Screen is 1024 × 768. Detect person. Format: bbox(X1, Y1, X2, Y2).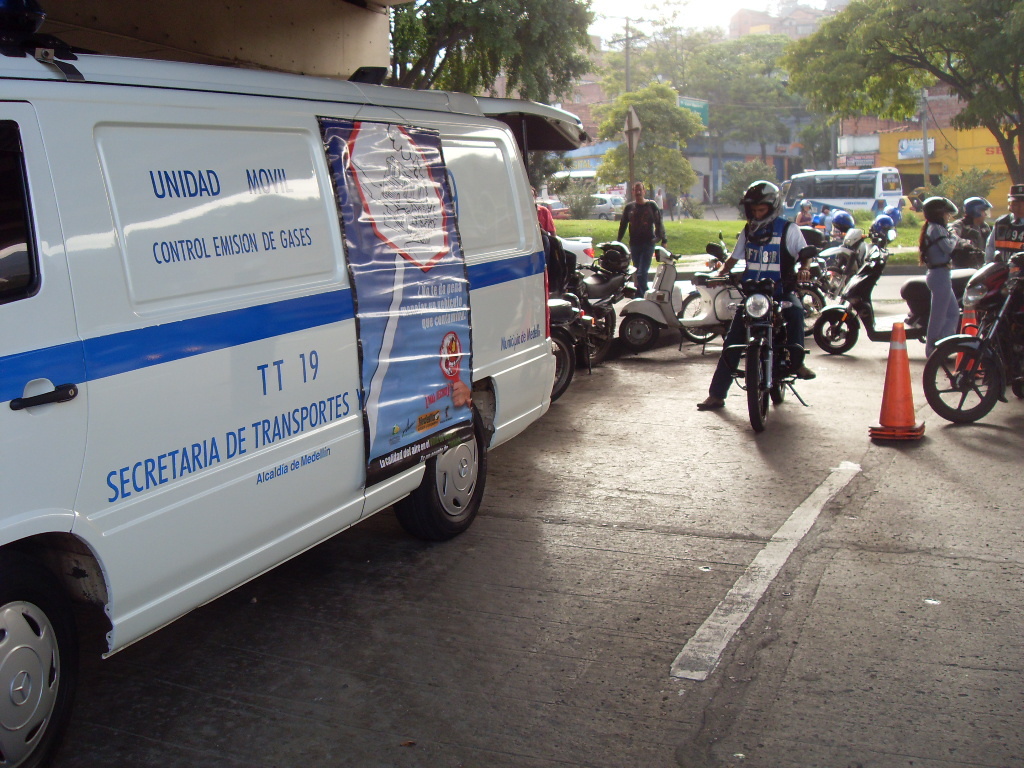
bbox(530, 187, 559, 235).
